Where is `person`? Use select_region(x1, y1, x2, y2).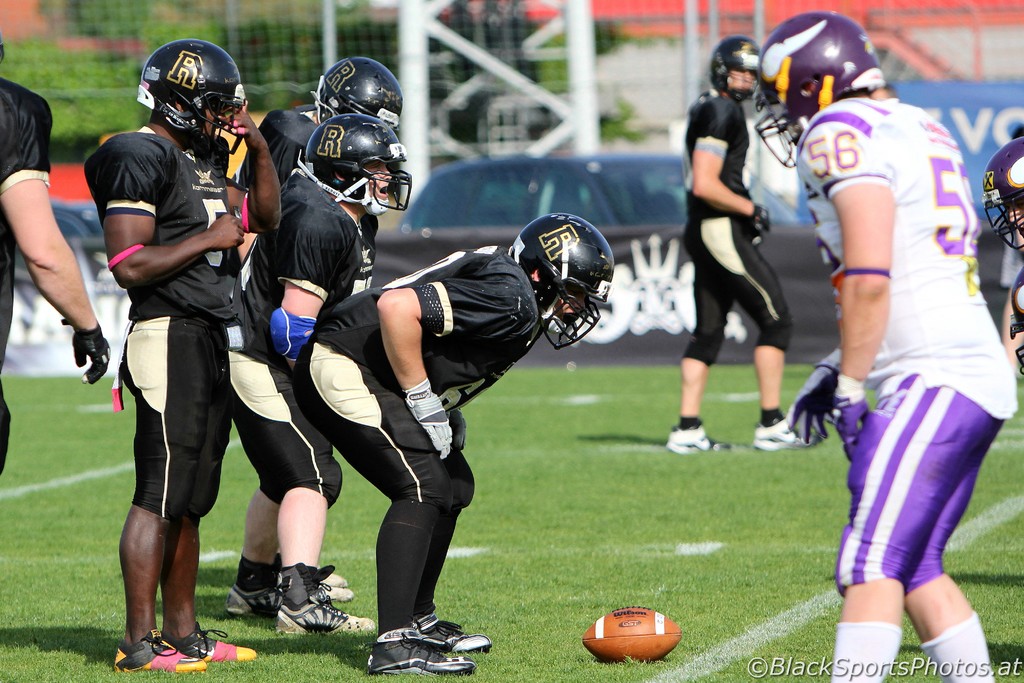
select_region(299, 208, 612, 679).
